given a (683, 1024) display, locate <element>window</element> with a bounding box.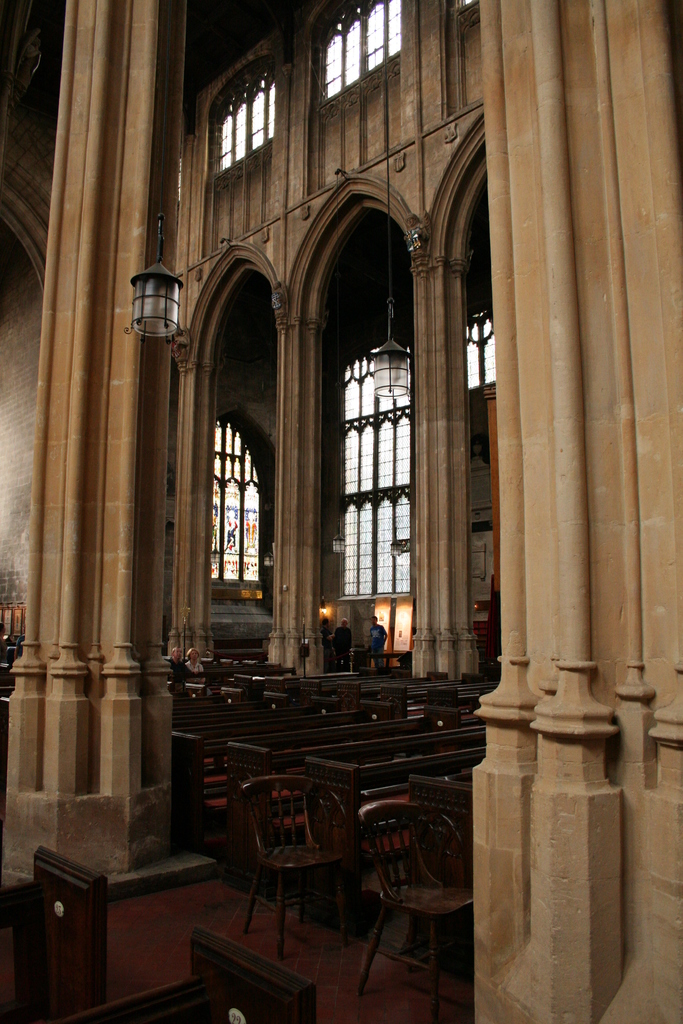
Located: bbox(468, 303, 495, 390).
